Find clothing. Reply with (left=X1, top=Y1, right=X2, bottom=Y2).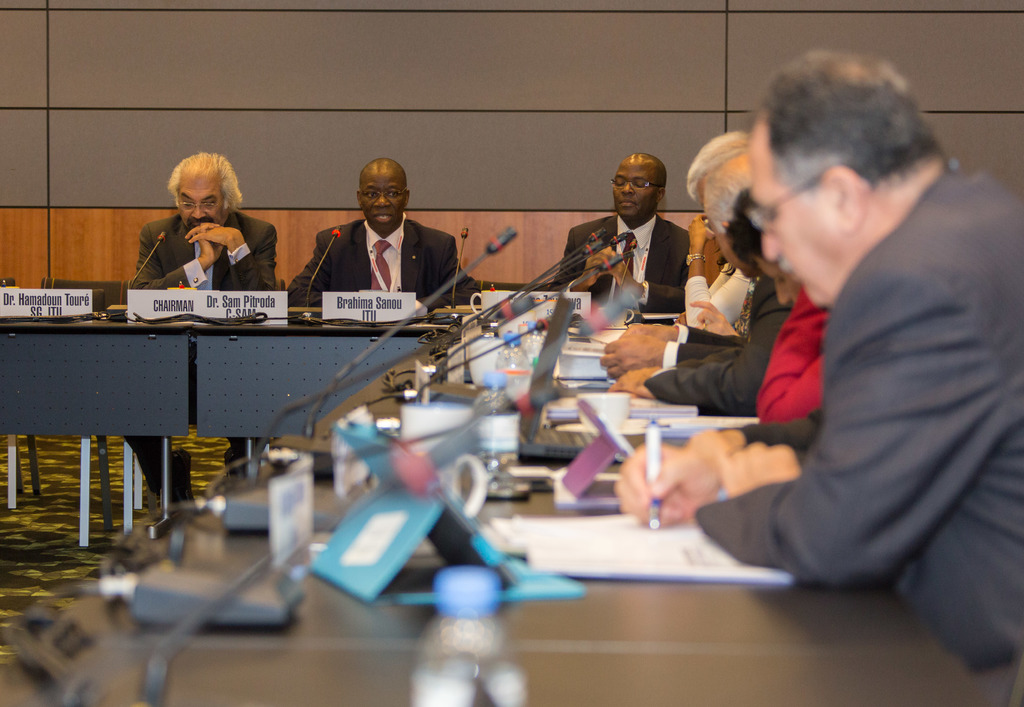
(left=751, top=295, right=828, bottom=427).
